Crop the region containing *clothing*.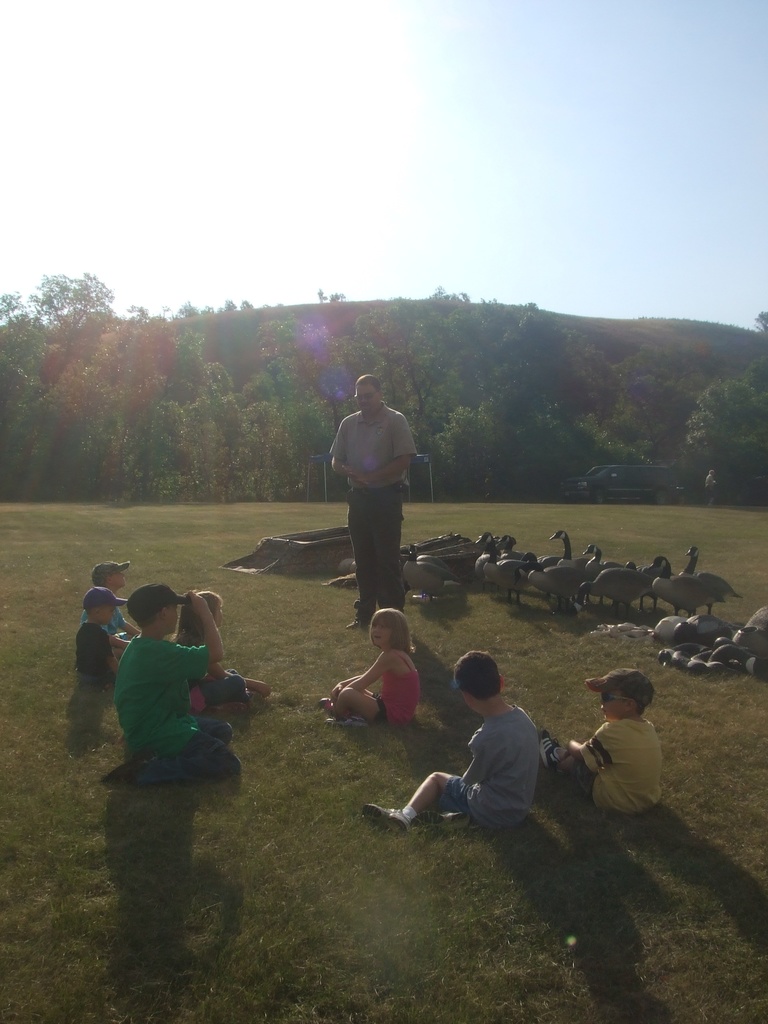
Crop region: (310,404,417,626).
